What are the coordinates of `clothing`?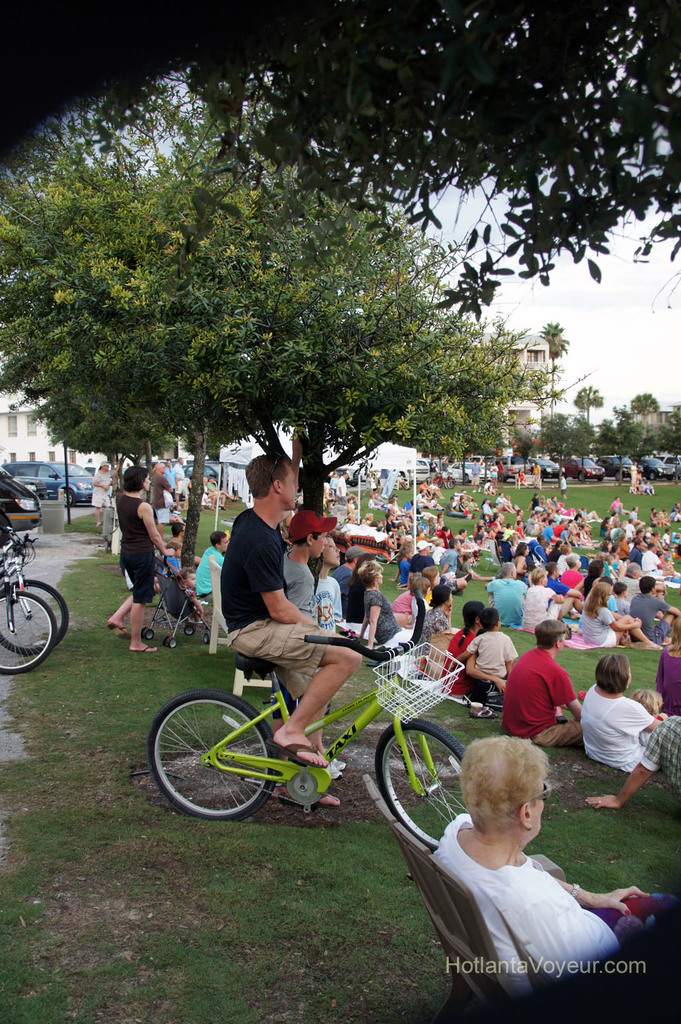
Rect(481, 503, 492, 516).
